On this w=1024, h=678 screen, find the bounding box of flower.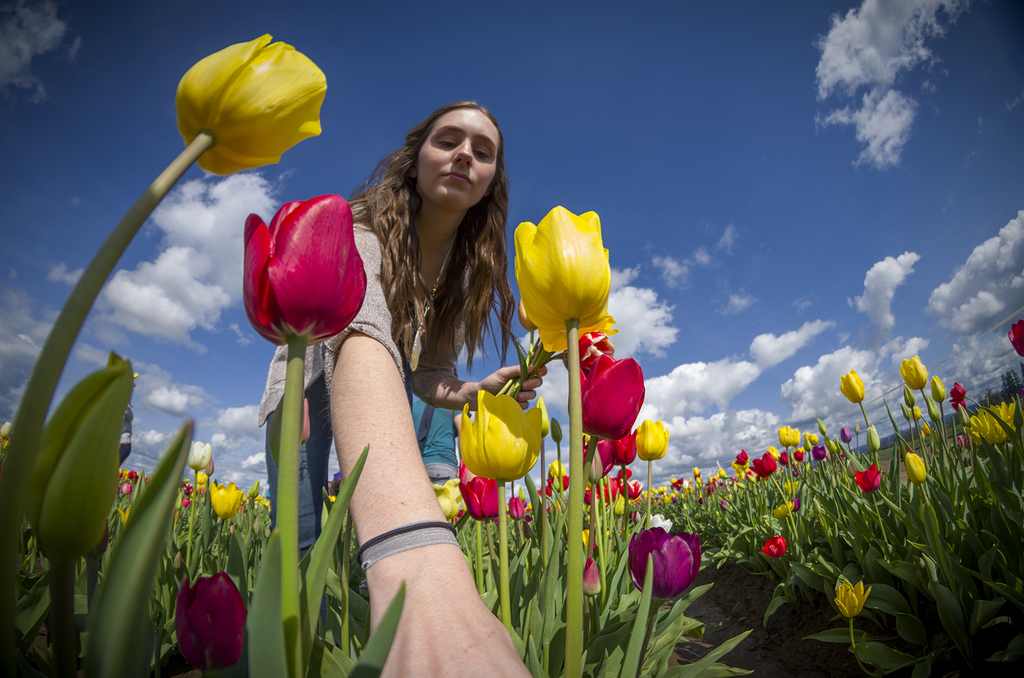
Bounding box: <box>761,534,787,565</box>.
